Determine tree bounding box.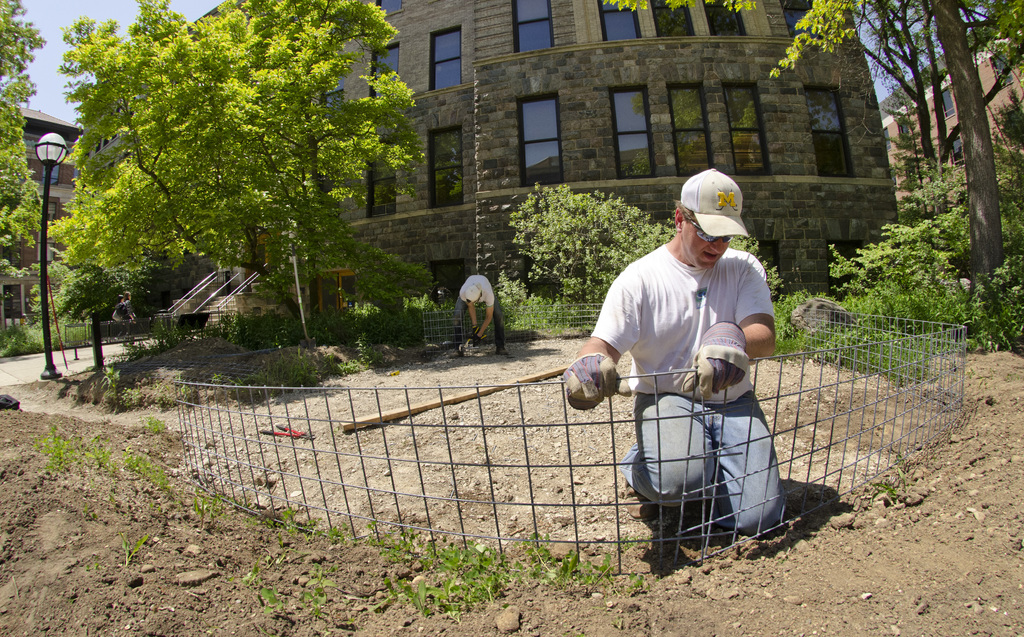
Determined: [596, 0, 1023, 298].
